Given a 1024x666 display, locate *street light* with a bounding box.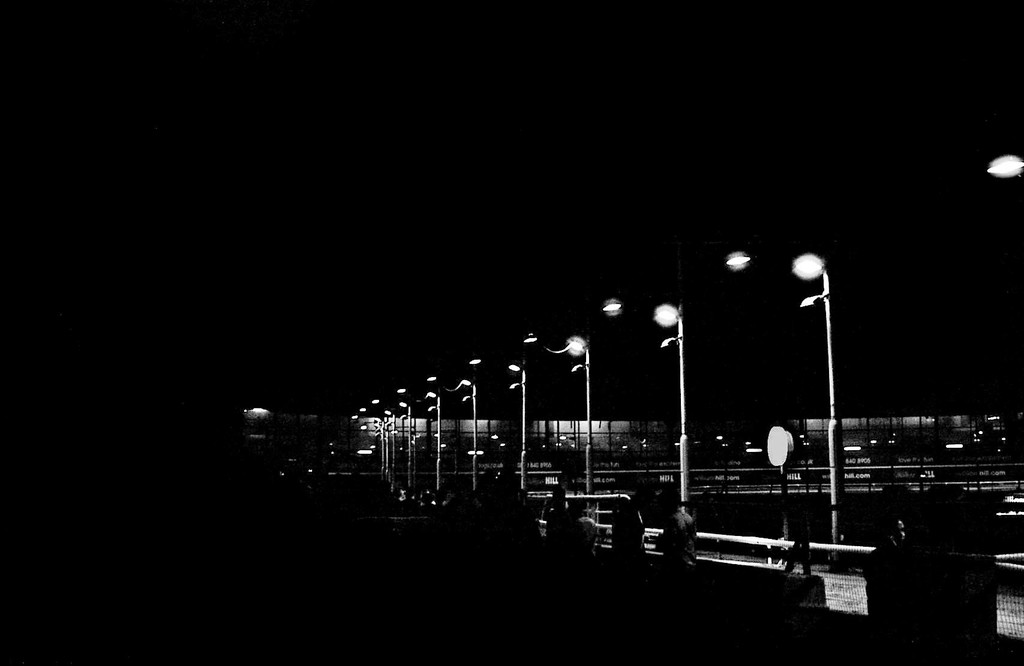
Located: [788,228,863,527].
